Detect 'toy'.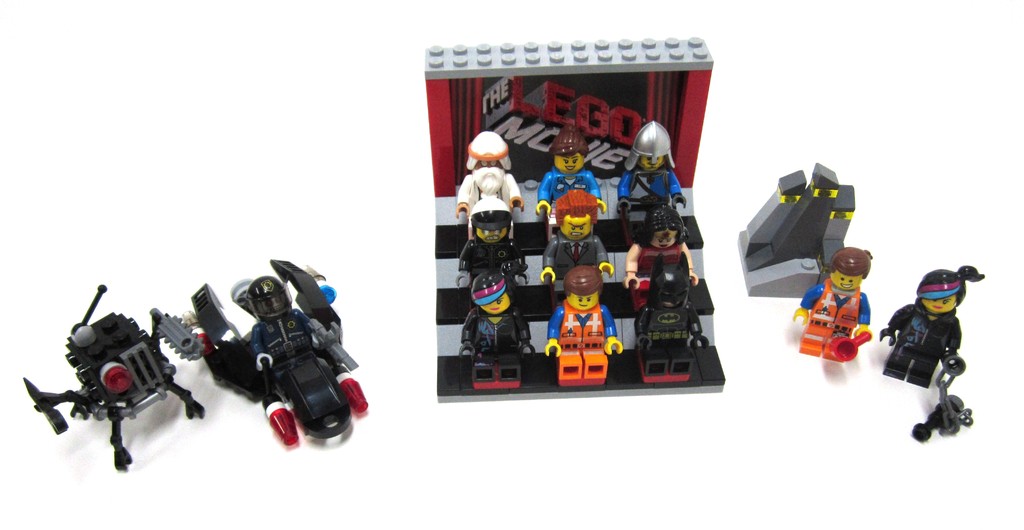
Detected at <box>614,120,684,243</box>.
